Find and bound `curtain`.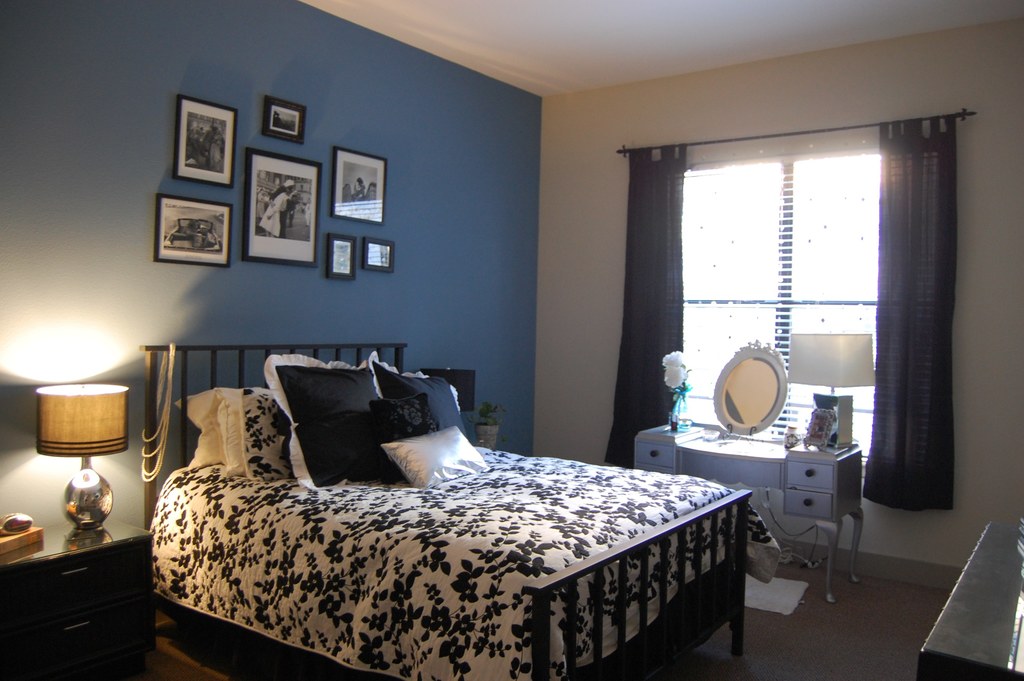
Bound: pyautogui.locateOnScreen(863, 120, 957, 509).
